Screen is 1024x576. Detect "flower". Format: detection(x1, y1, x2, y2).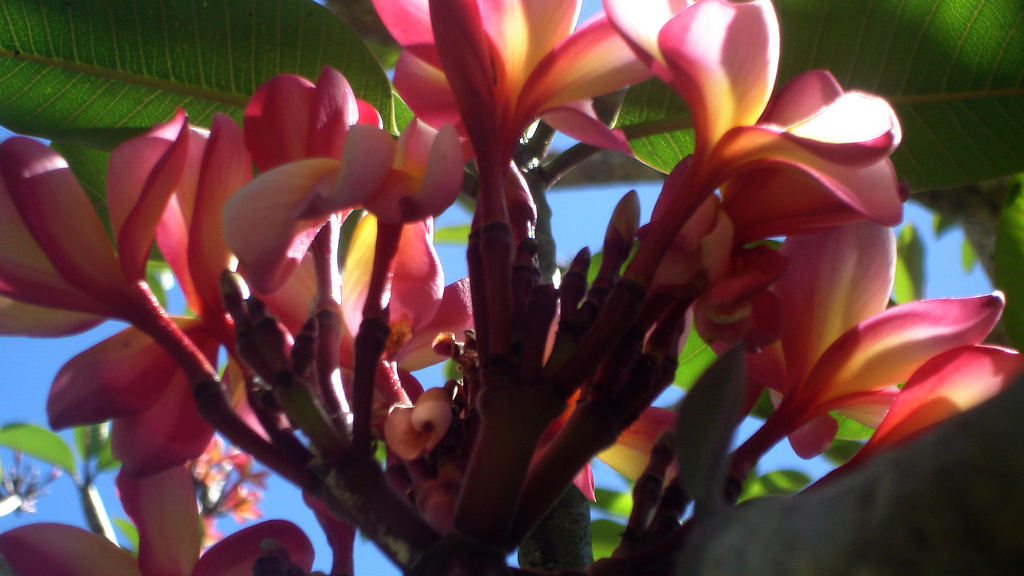
detection(0, 458, 319, 575).
